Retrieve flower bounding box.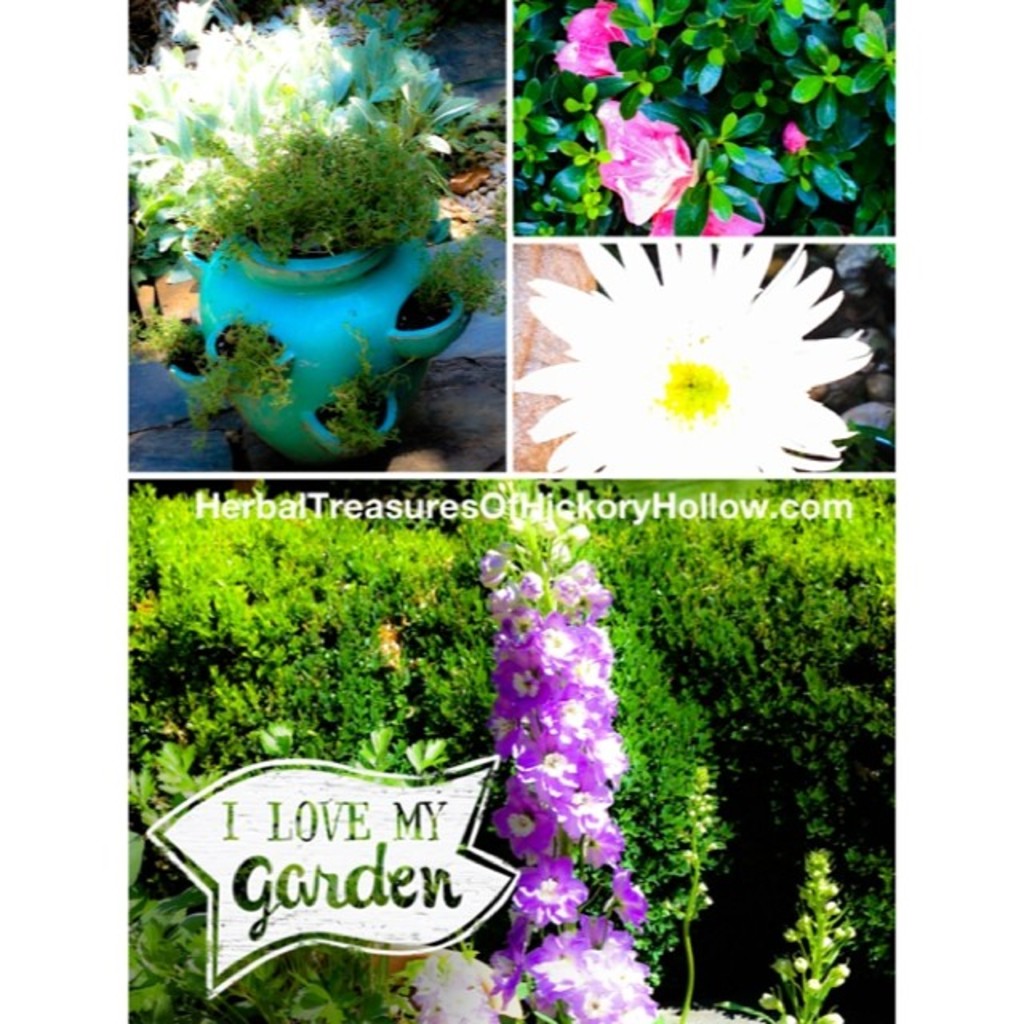
Bounding box: <box>557,0,632,74</box>.
